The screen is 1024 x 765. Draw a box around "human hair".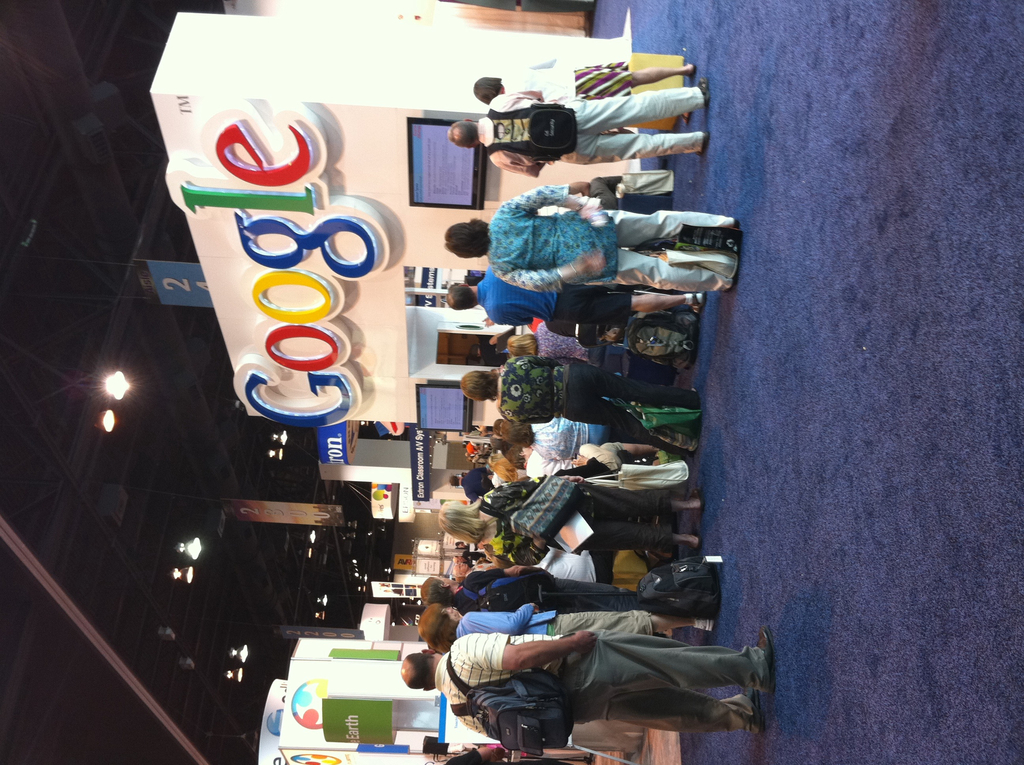
[x1=474, y1=77, x2=504, y2=107].
